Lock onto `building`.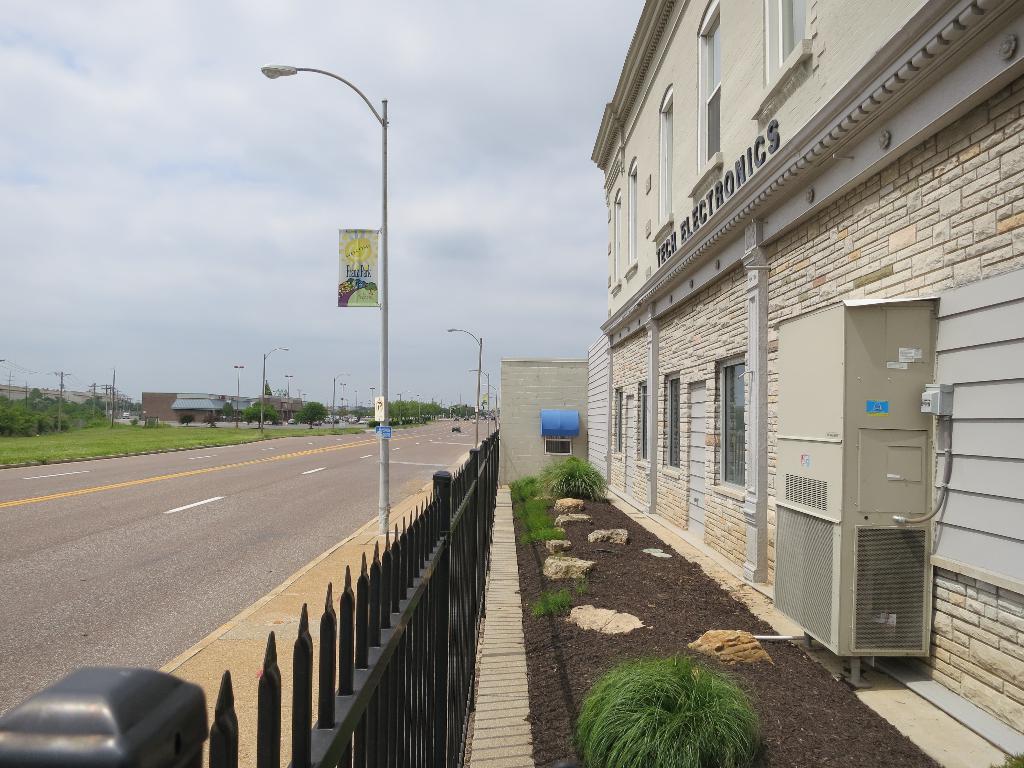
Locked: locate(143, 393, 306, 424).
